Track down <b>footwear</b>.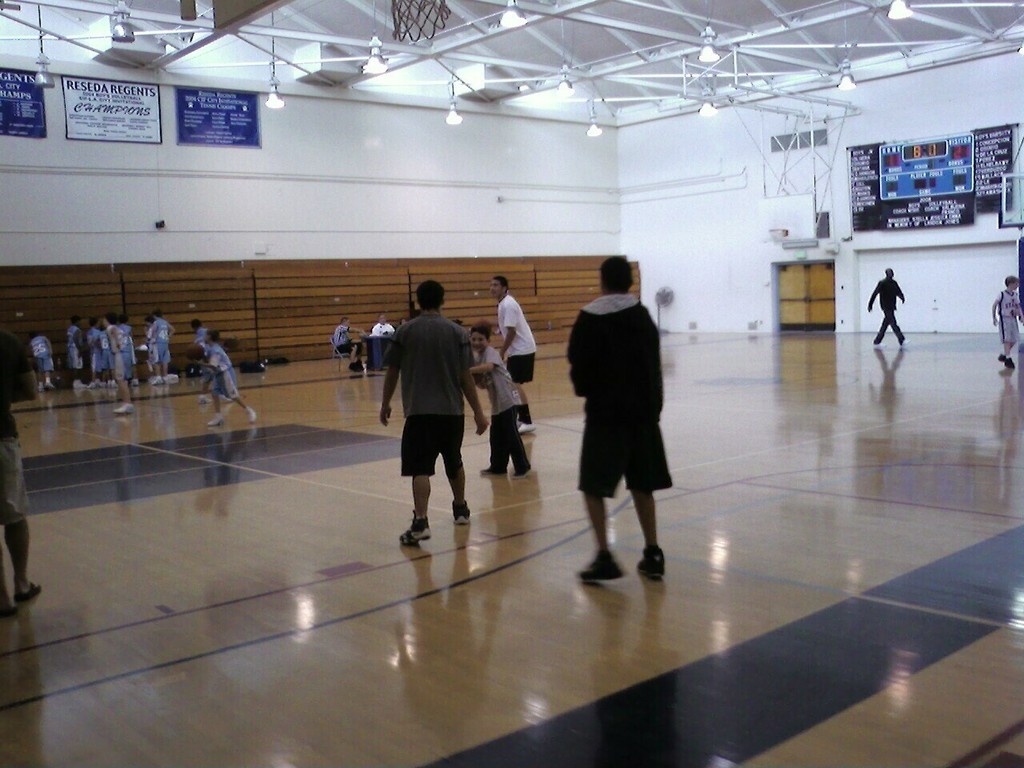
Tracked to (870,345,883,346).
